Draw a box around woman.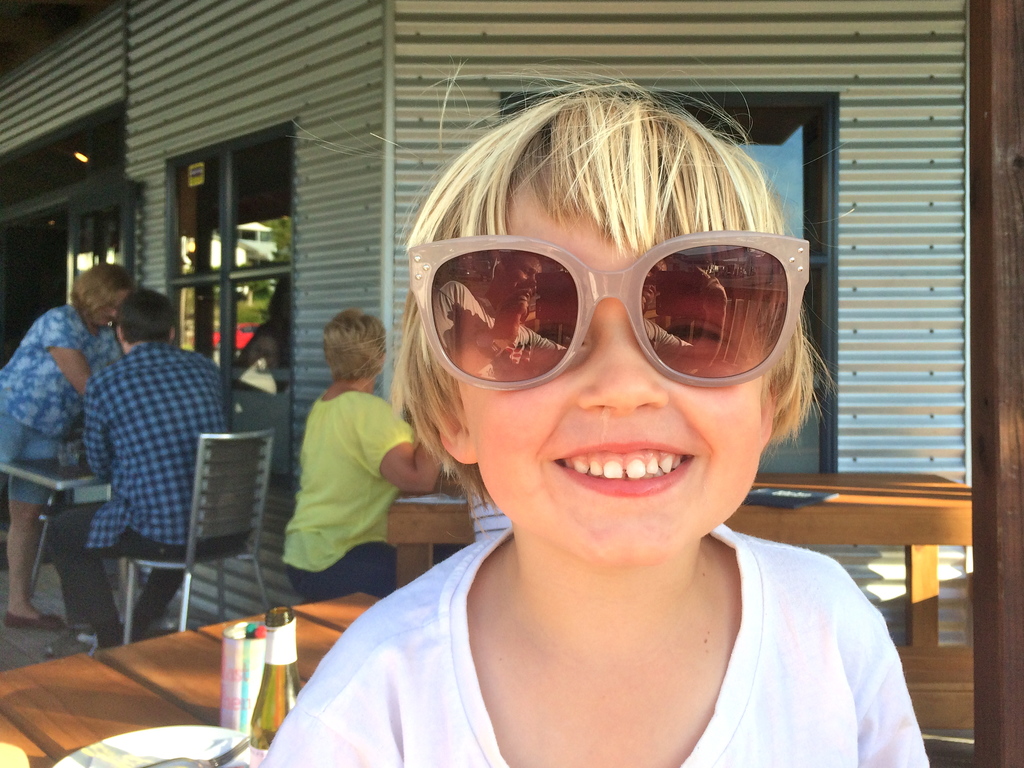
locate(278, 307, 445, 597).
